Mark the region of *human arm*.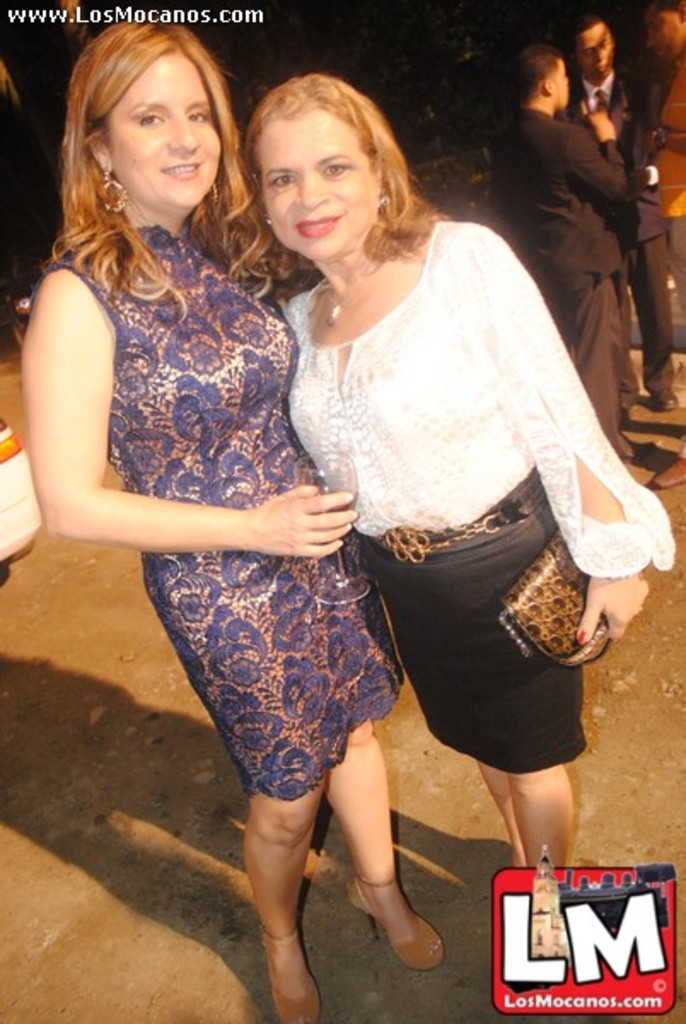
Region: box=[20, 220, 263, 587].
